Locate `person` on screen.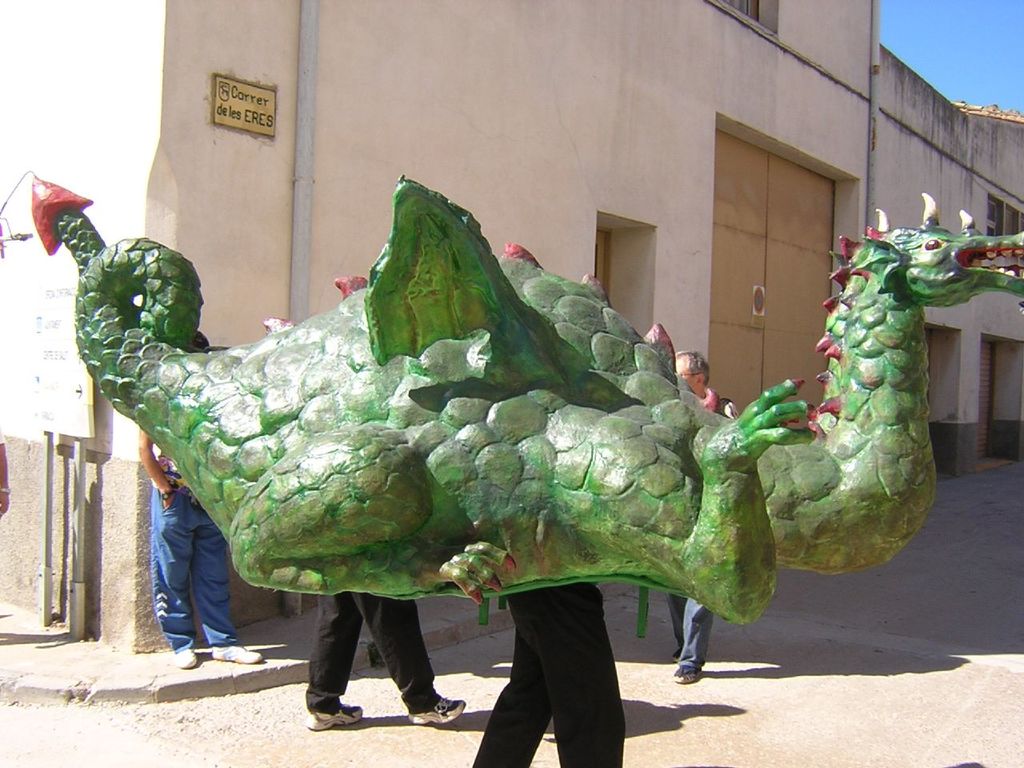
On screen at bbox=[141, 430, 263, 670].
